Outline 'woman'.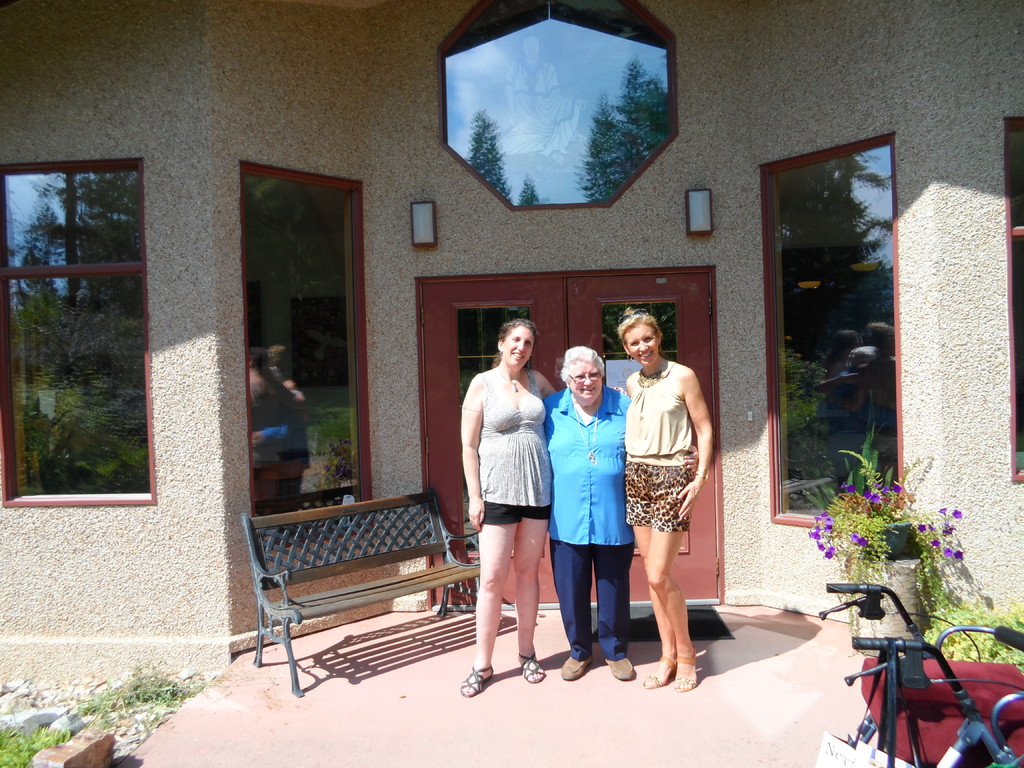
Outline: (x1=538, y1=342, x2=633, y2=685).
